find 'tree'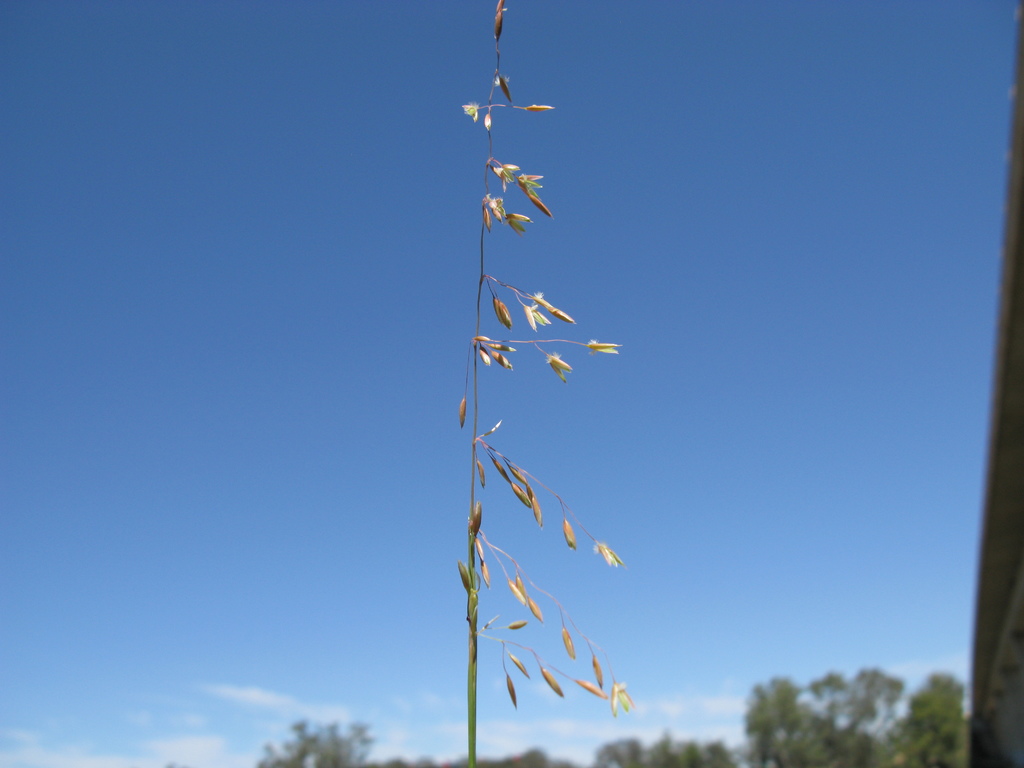
<bbox>740, 668, 907, 767</bbox>
